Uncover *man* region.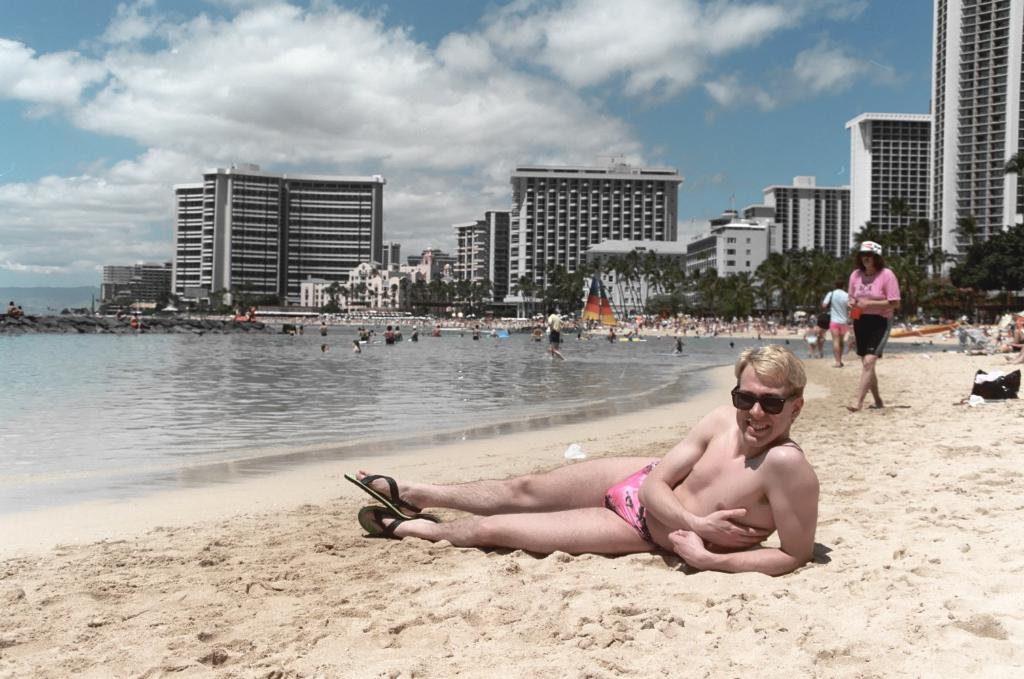
Uncovered: crop(550, 309, 557, 344).
